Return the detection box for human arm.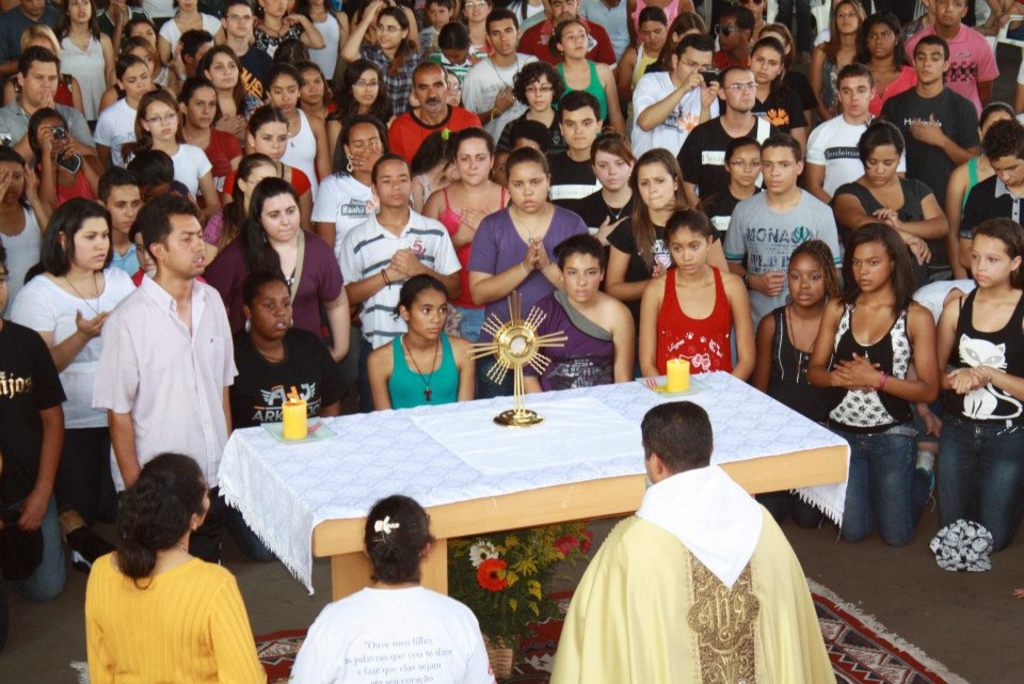
(873,180,953,238).
